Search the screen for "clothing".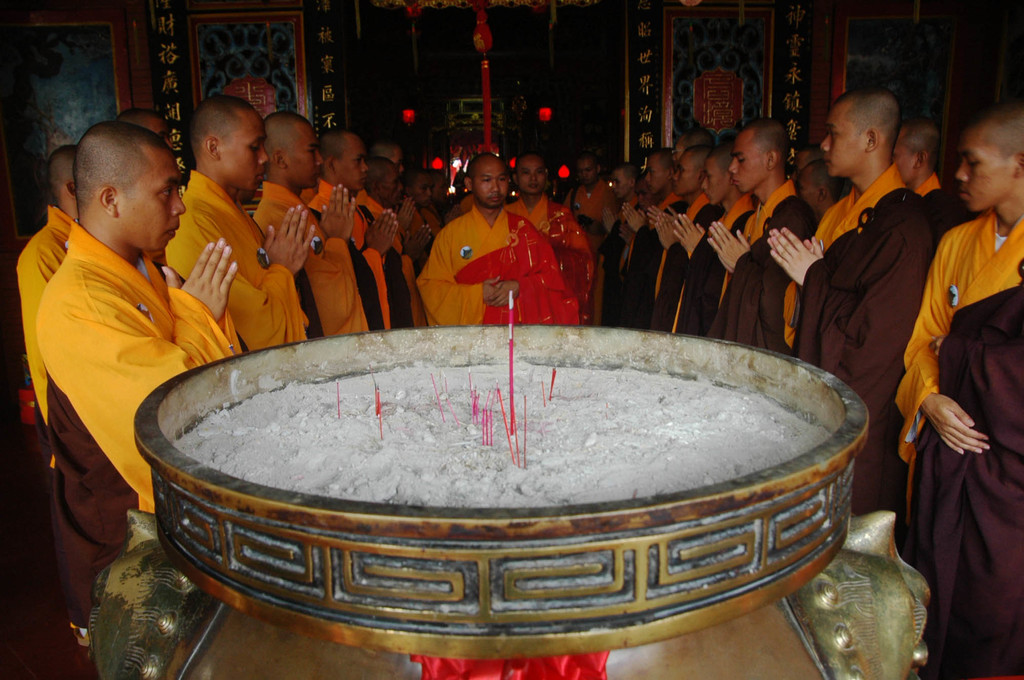
Found at [x1=133, y1=170, x2=307, y2=330].
